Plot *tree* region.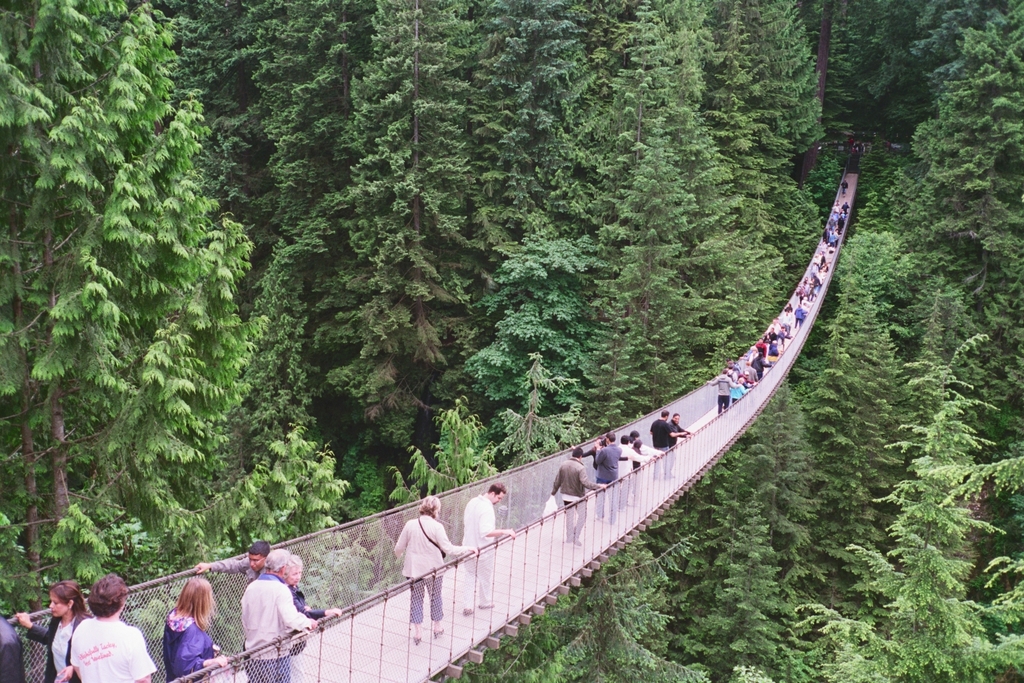
Plotted at (0,511,42,682).
